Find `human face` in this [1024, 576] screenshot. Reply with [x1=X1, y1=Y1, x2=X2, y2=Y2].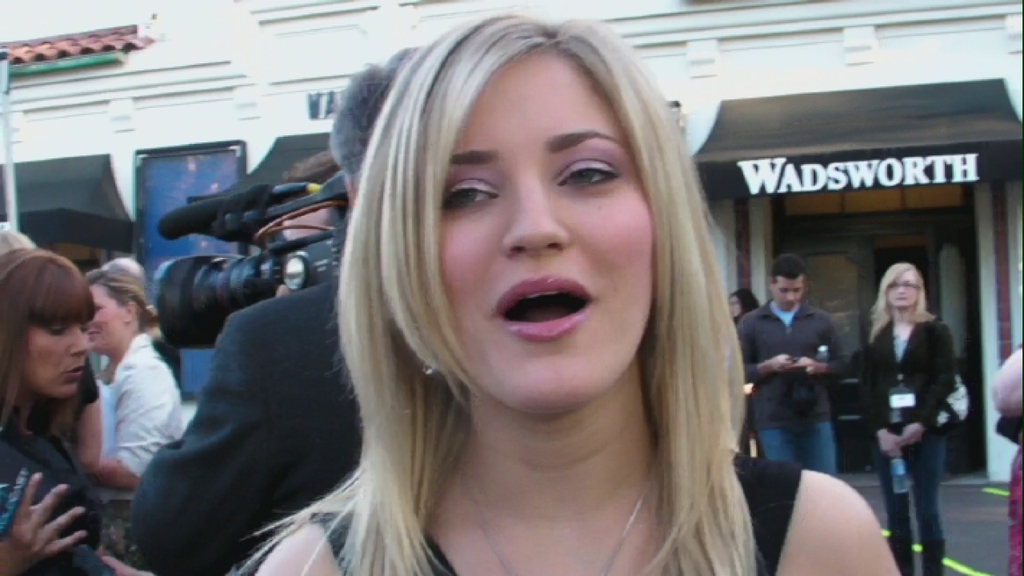
[x1=888, y1=278, x2=916, y2=305].
